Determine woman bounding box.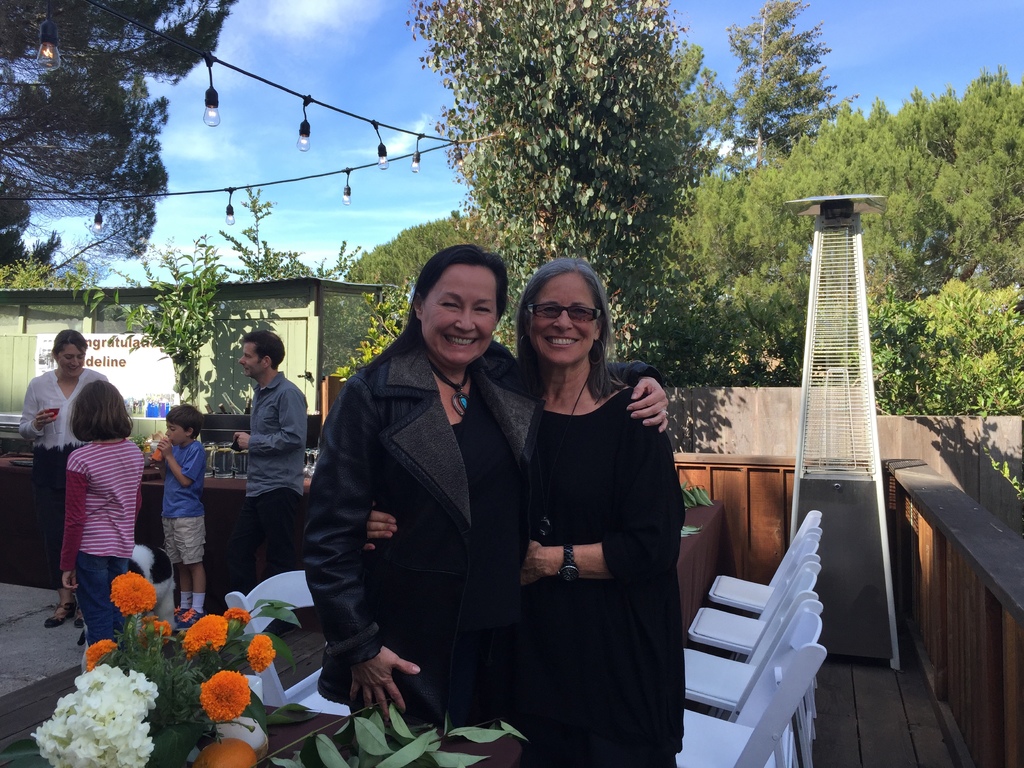
Determined: 12/326/107/625.
